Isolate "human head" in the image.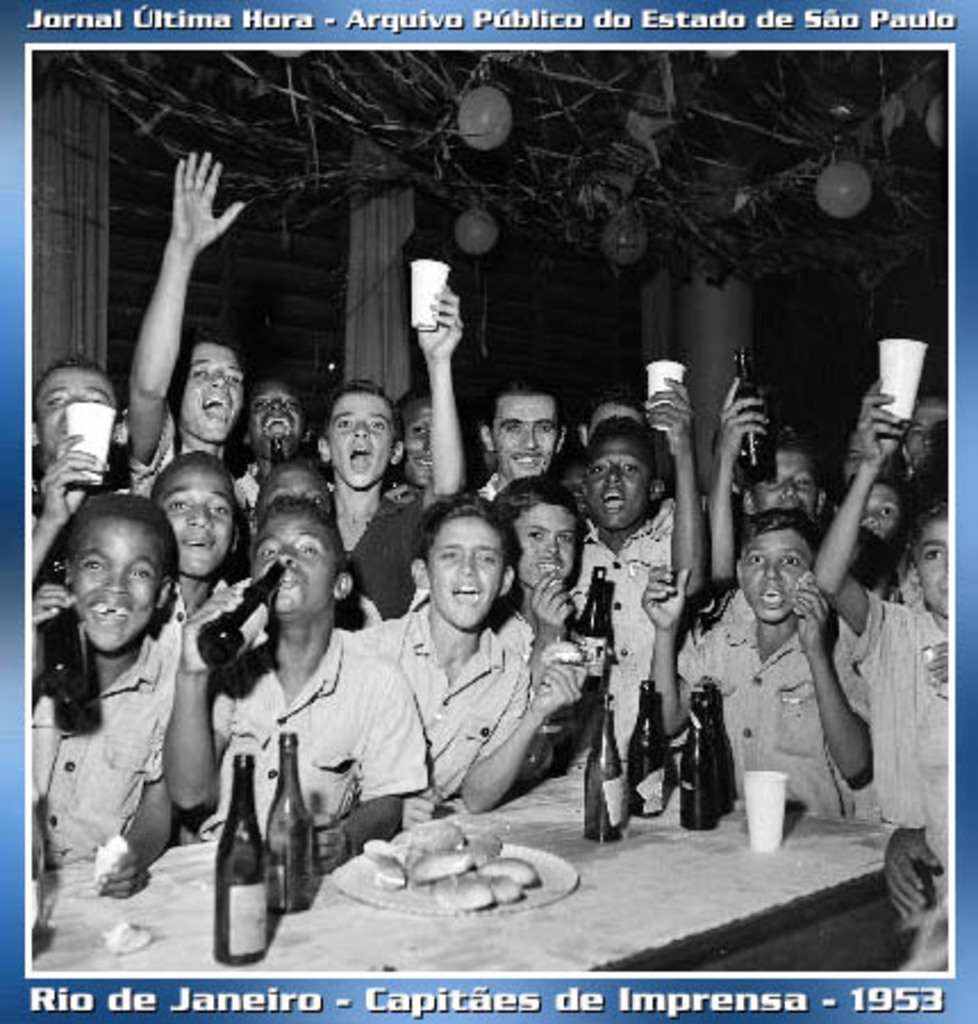
Isolated region: BBox(478, 385, 571, 478).
